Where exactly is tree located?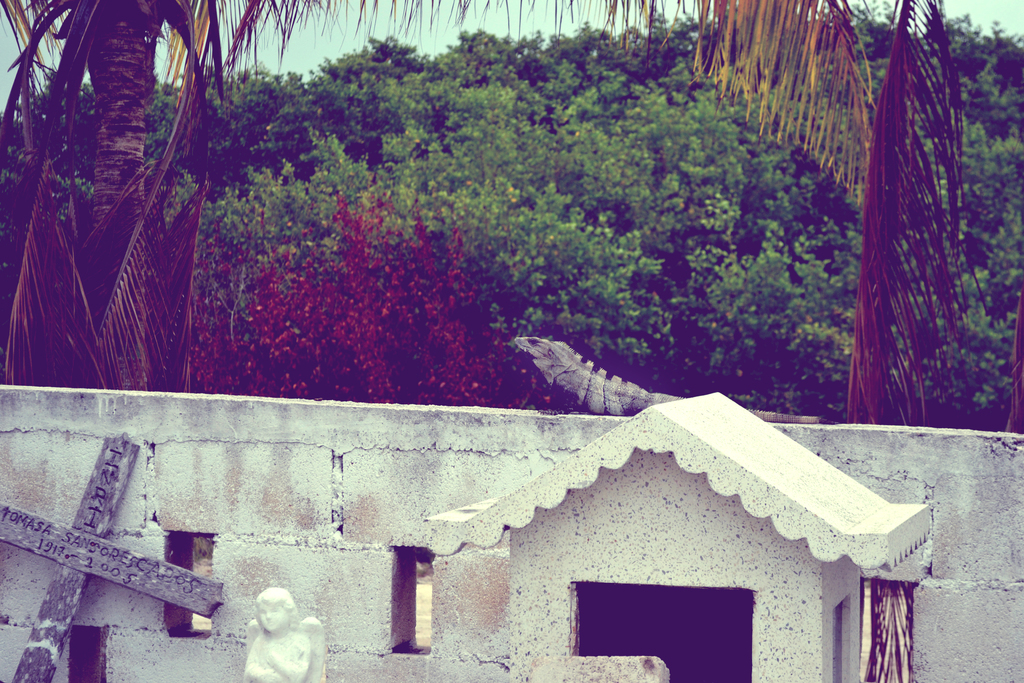
Its bounding box is x1=254, y1=84, x2=347, y2=201.
